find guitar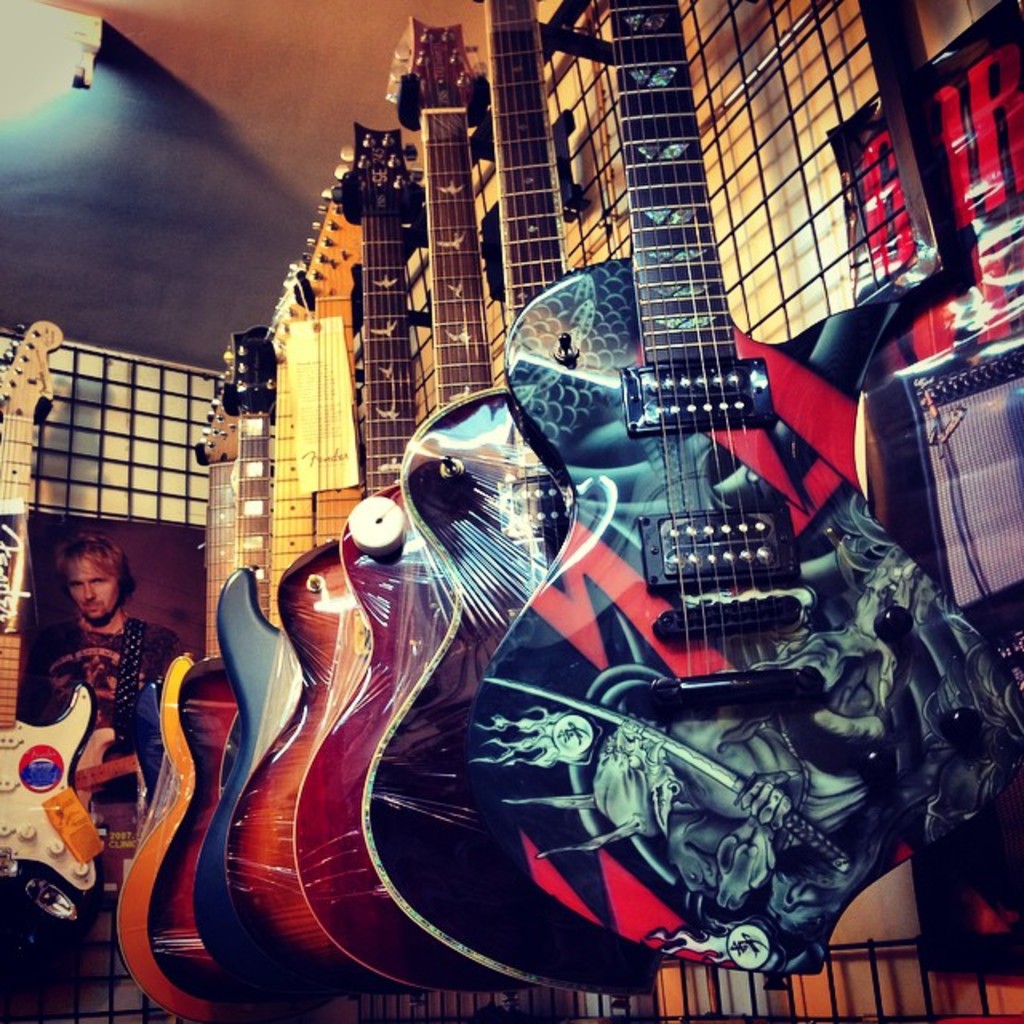
<box>469,0,1022,982</box>
